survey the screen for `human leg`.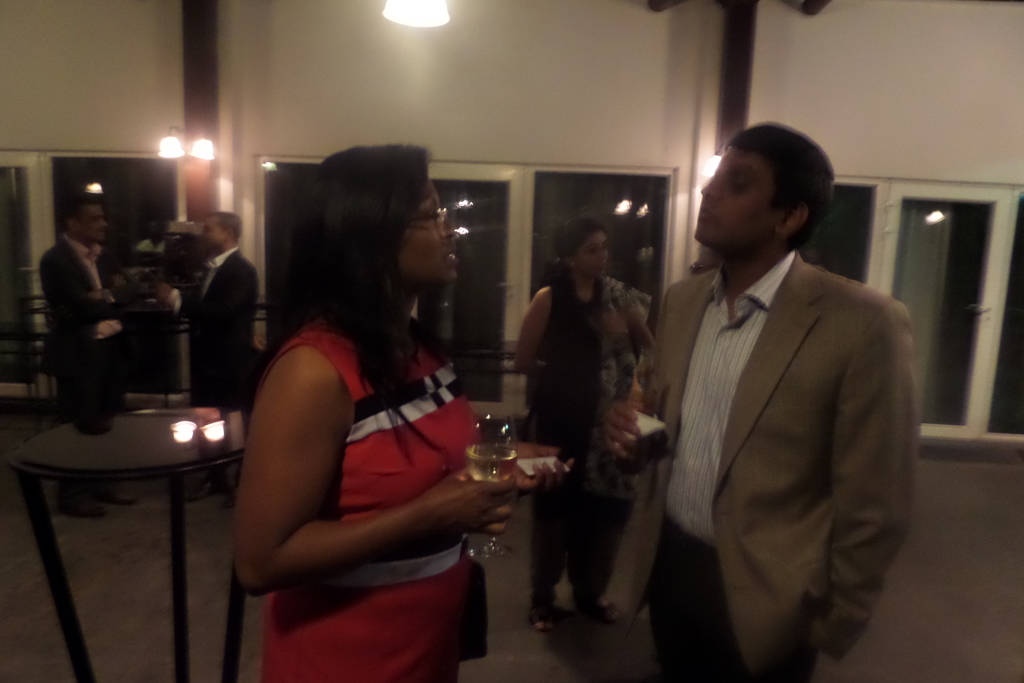
Survey found: 58/375/140/522.
